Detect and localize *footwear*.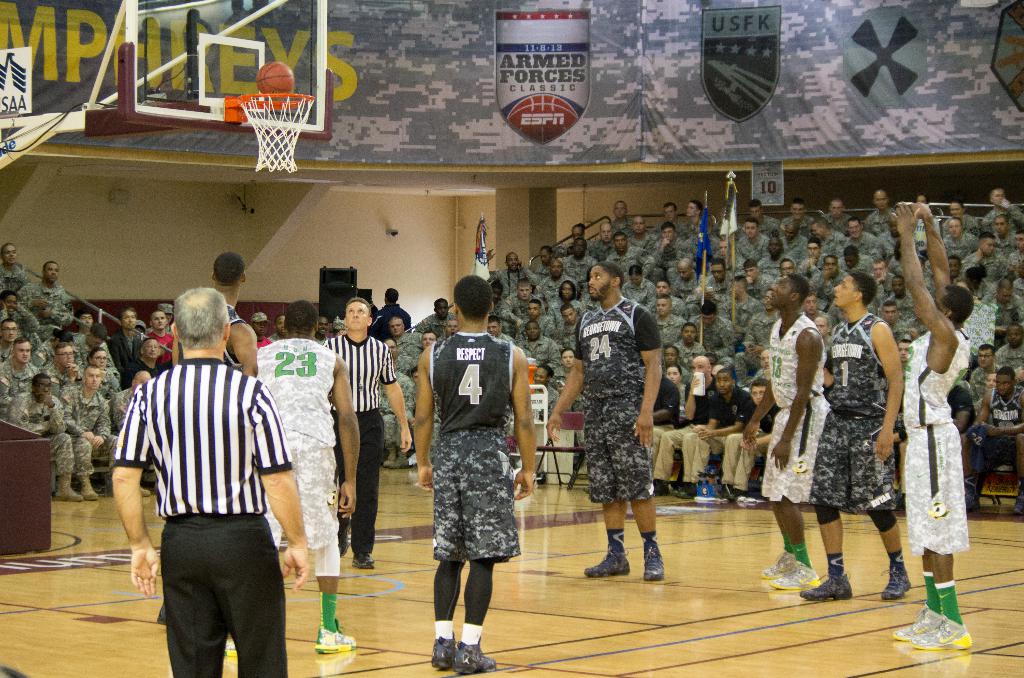
Localized at region(83, 473, 98, 499).
